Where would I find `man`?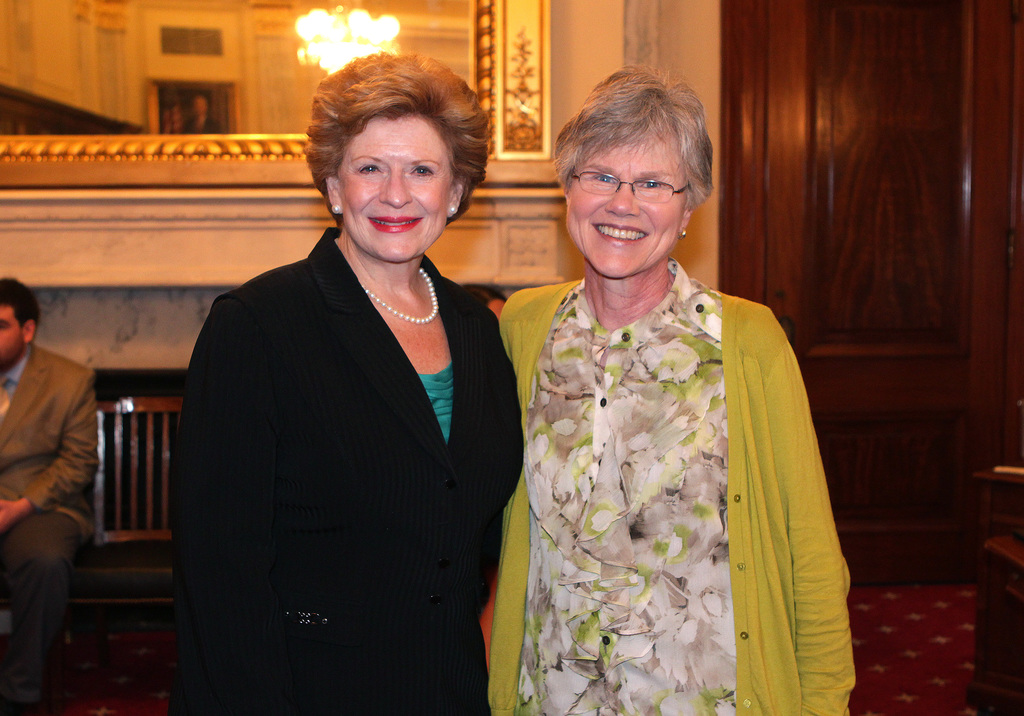
At pyautogui.locateOnScreen(1, 292, 109, 660).
